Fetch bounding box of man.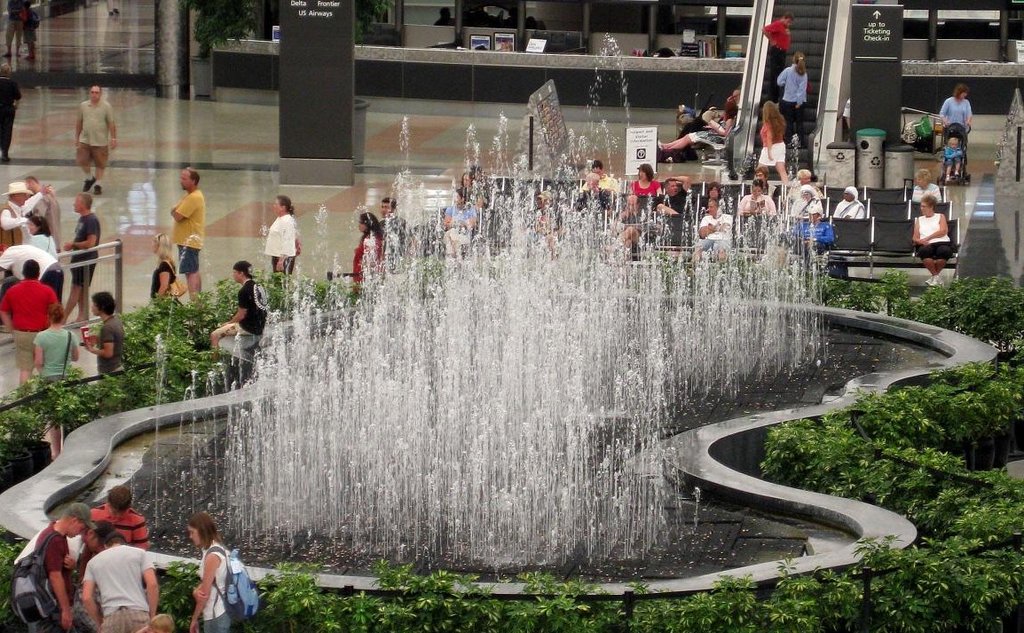
Bbox: select_region(23, 170, 69, 257).
